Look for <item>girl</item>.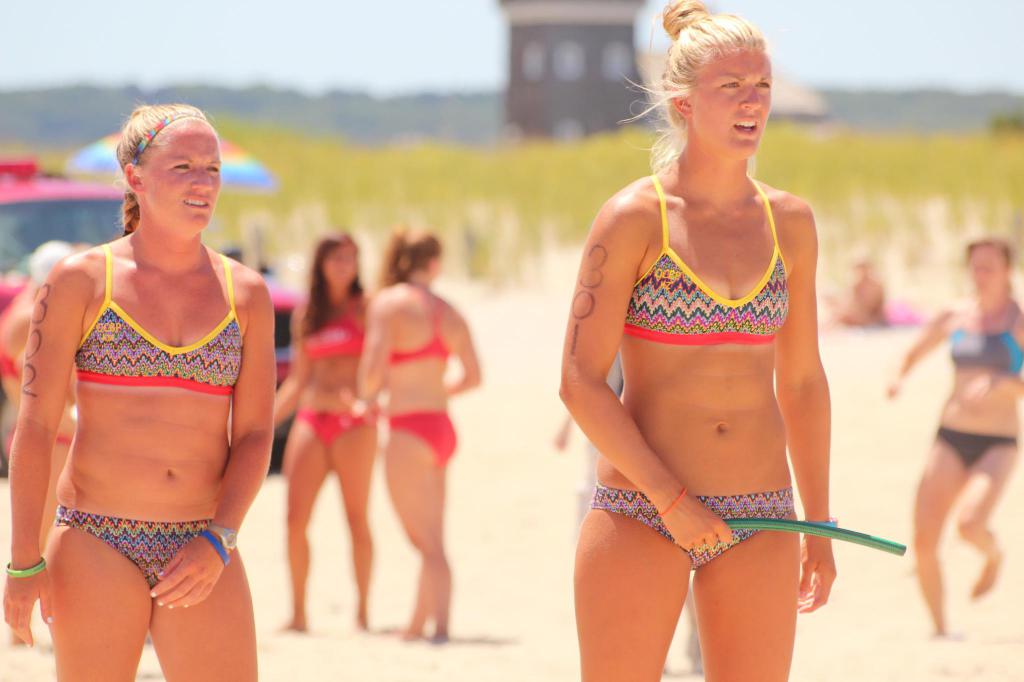
Found: [left=342, top=228, right=488, bottom=641].
